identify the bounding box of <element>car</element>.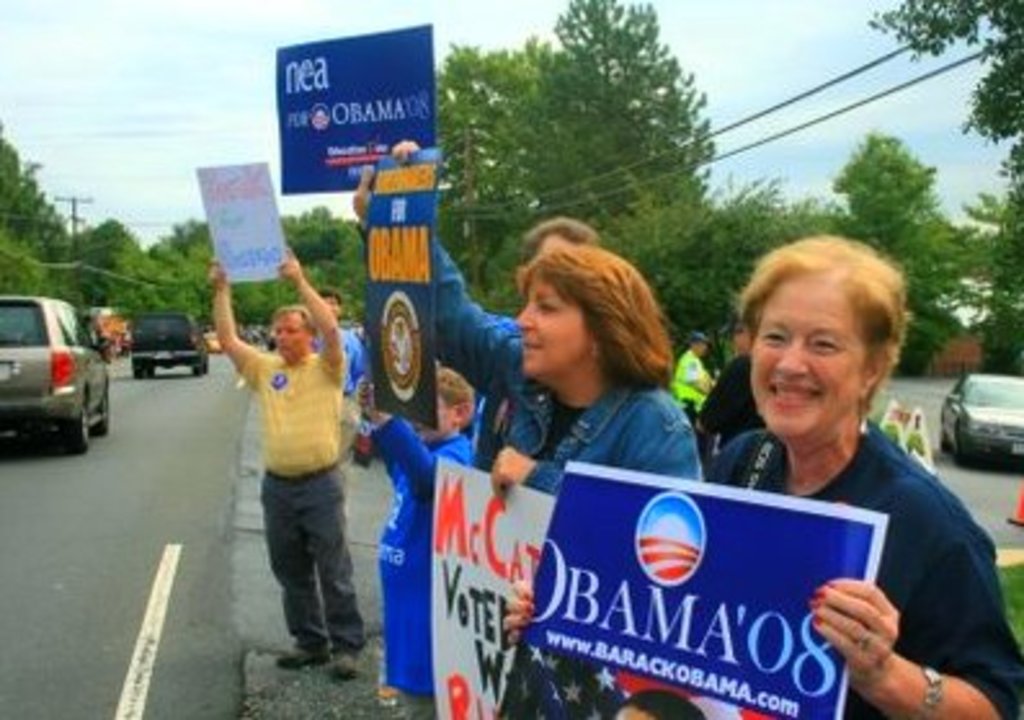
bbox(204, 330, 224, 351).
